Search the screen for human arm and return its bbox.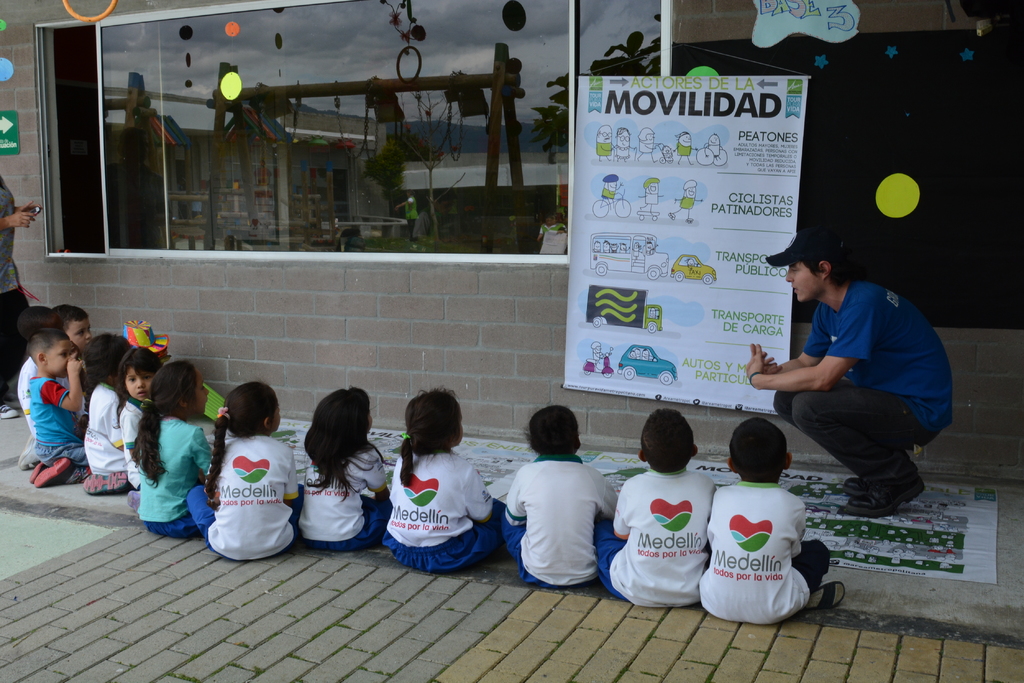
Found: 605/478/633/543.
